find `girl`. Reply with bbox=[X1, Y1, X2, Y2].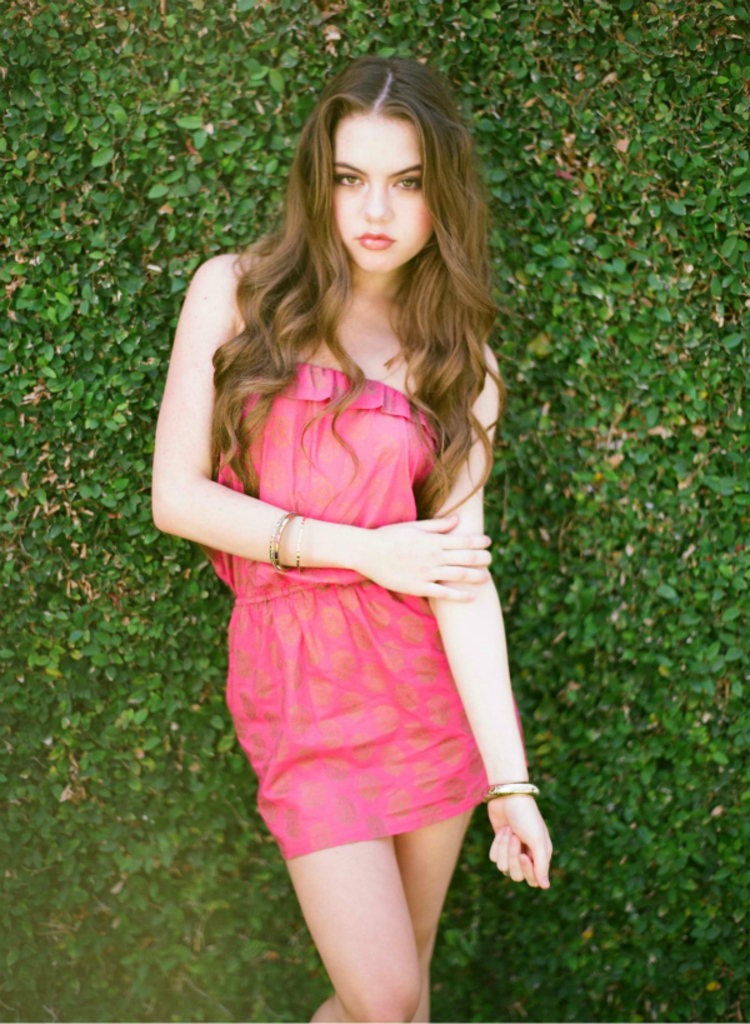
bbox=[155, 53, 551, 1023].
